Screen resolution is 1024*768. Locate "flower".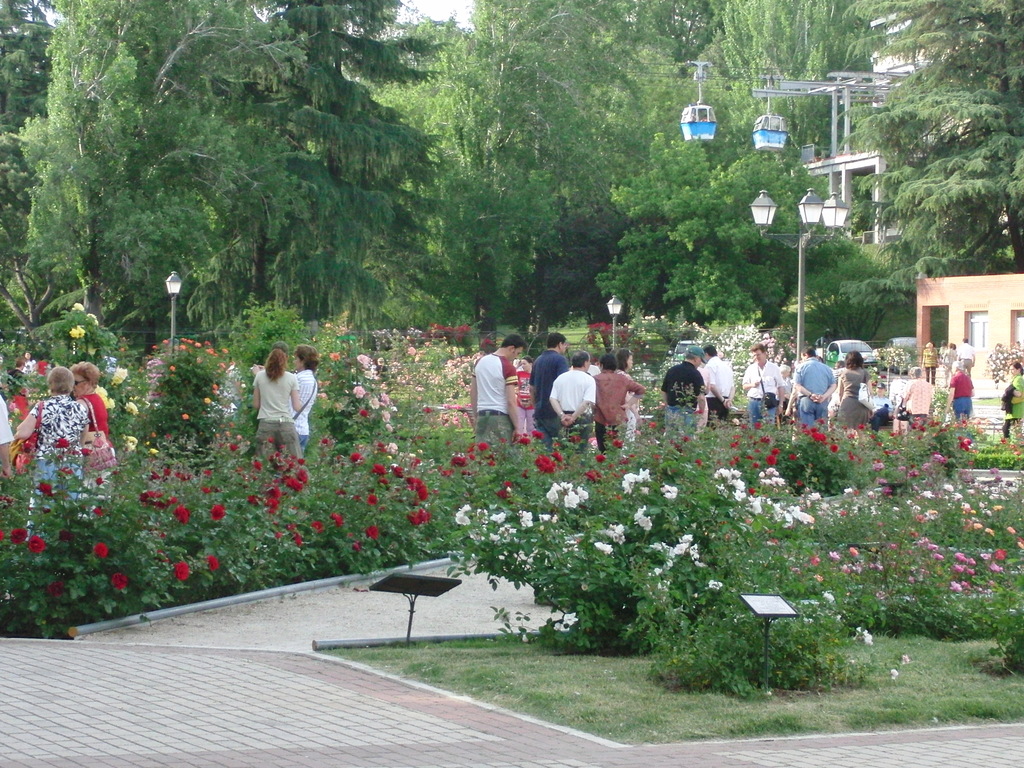
locate(210, 505, 223, 520).
